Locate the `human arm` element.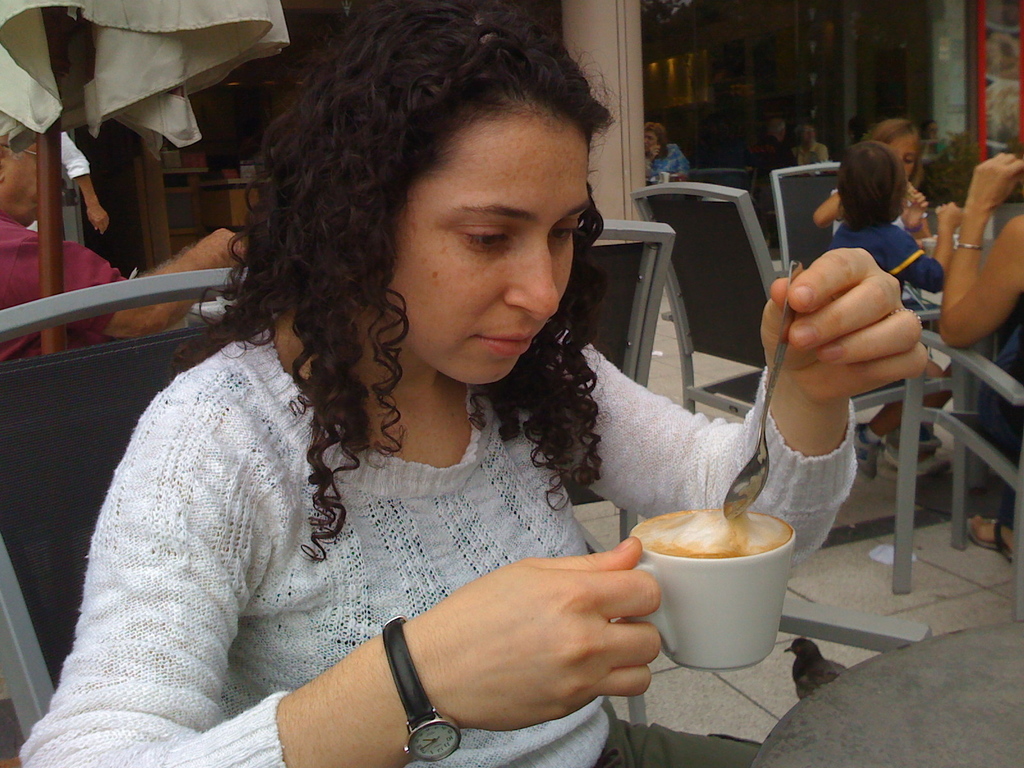
Element bbox: (left=874, top=200, right=963, bottom=295).
